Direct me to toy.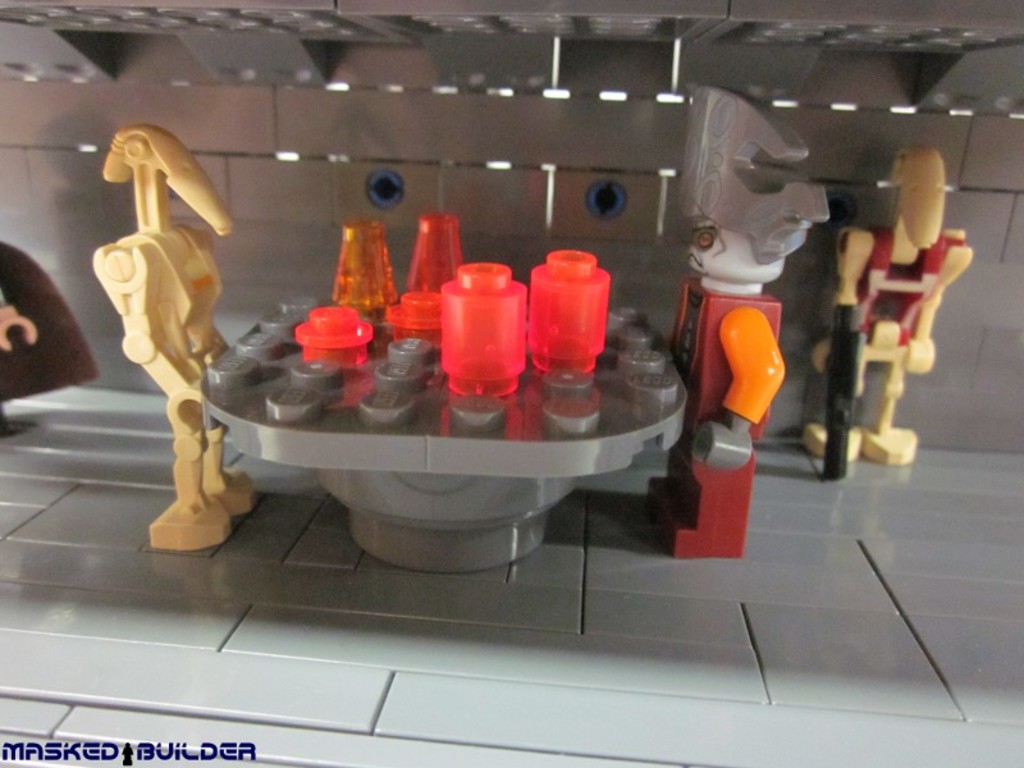
Direction: [x1=646, y1=84, x2=828, y2=558].
